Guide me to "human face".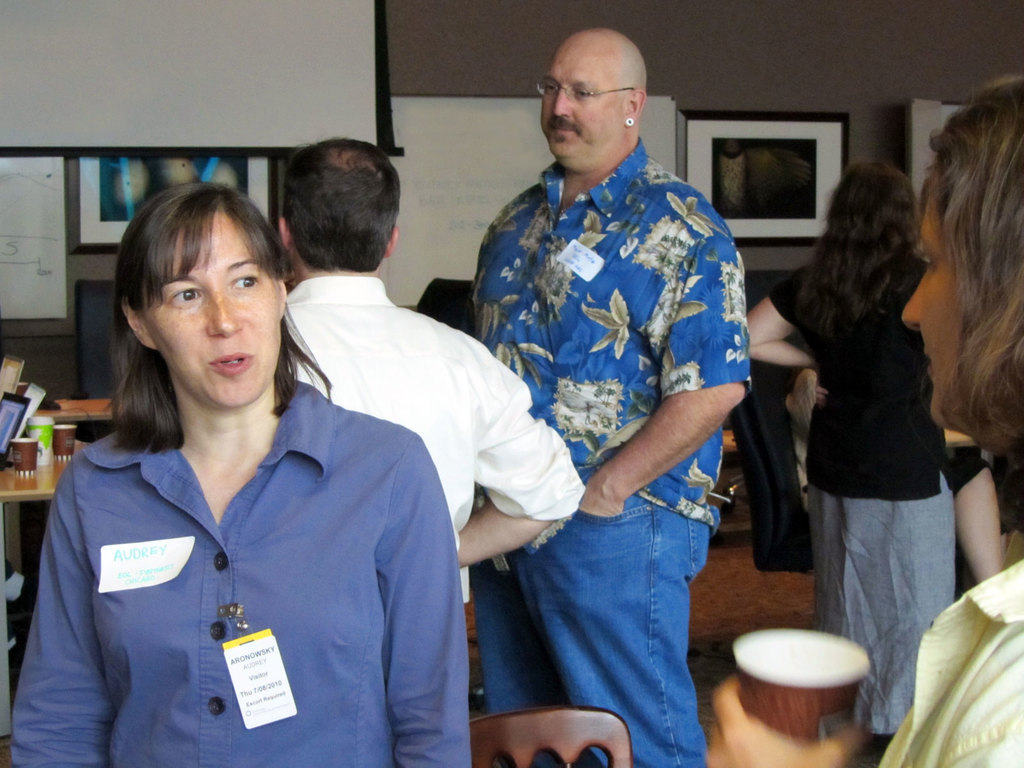
Guidance: bbox=[904, 178, 966, 435].
